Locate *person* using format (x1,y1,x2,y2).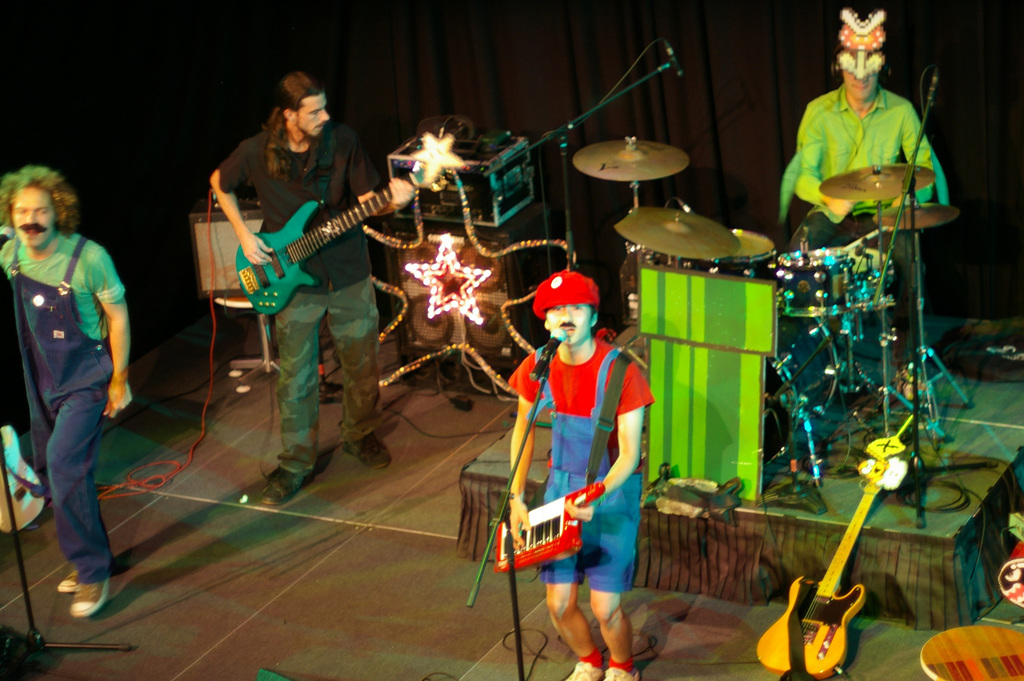
(781,8,948,398).
